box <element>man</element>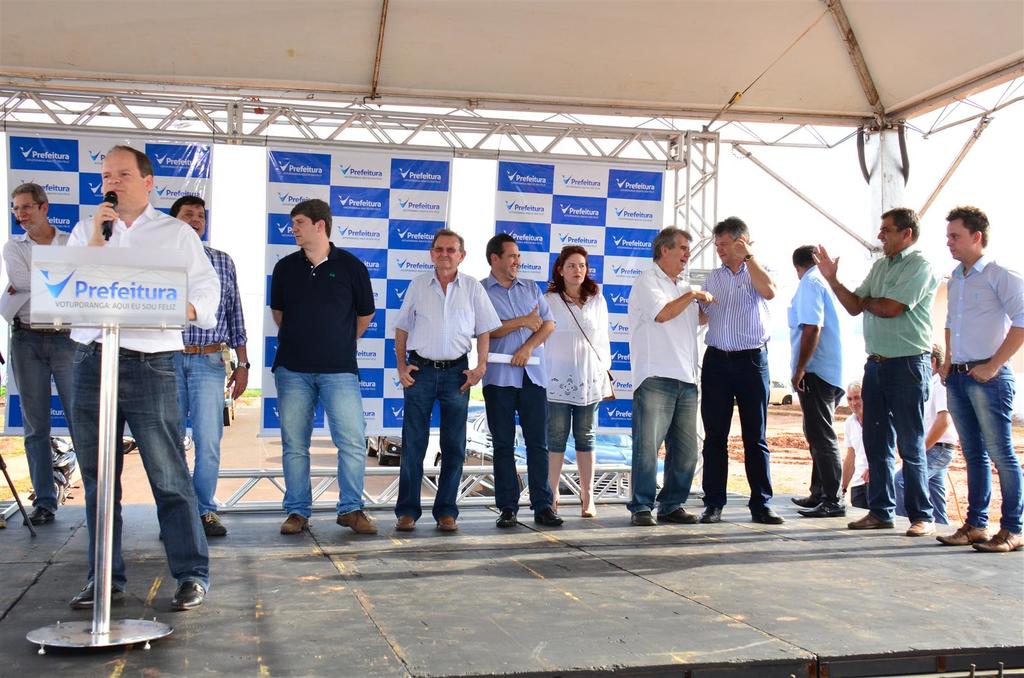
box=[625, 223, 721, 528]
